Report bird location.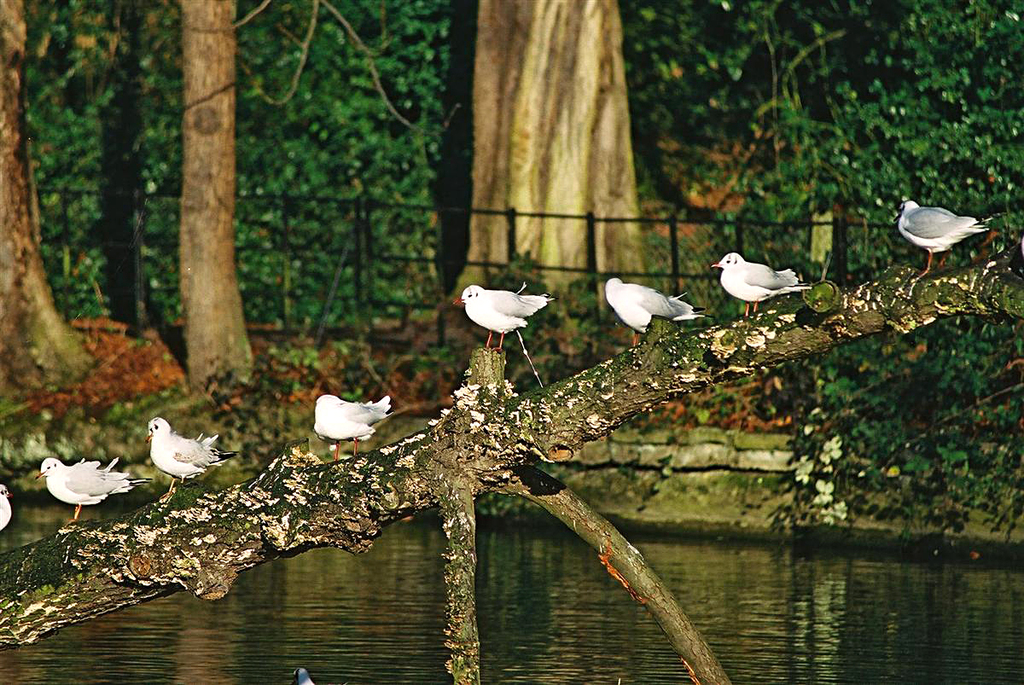
Report: 604,269,710,354.
